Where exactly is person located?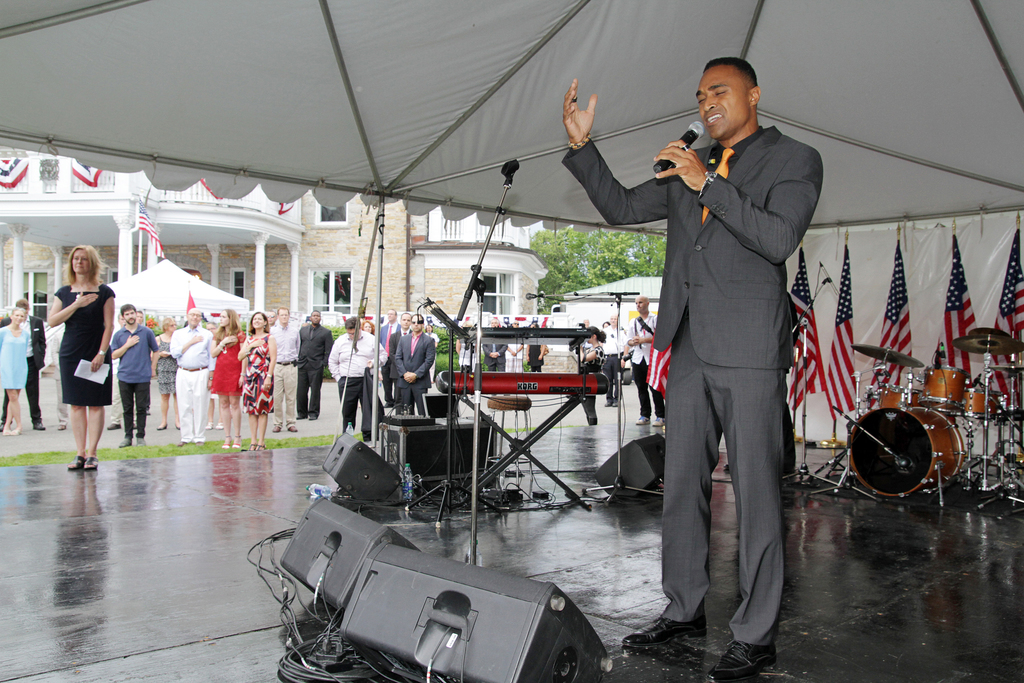
Its bounding box is bbox(0, 299, 50, 435).
